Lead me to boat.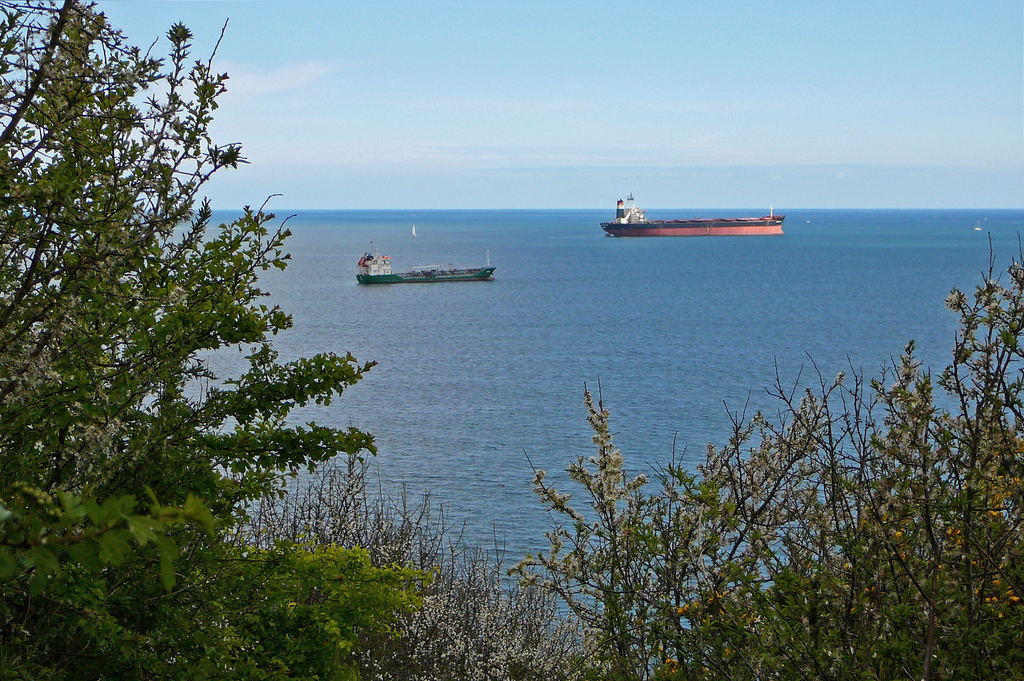
Lead to 350:248:493:282.
